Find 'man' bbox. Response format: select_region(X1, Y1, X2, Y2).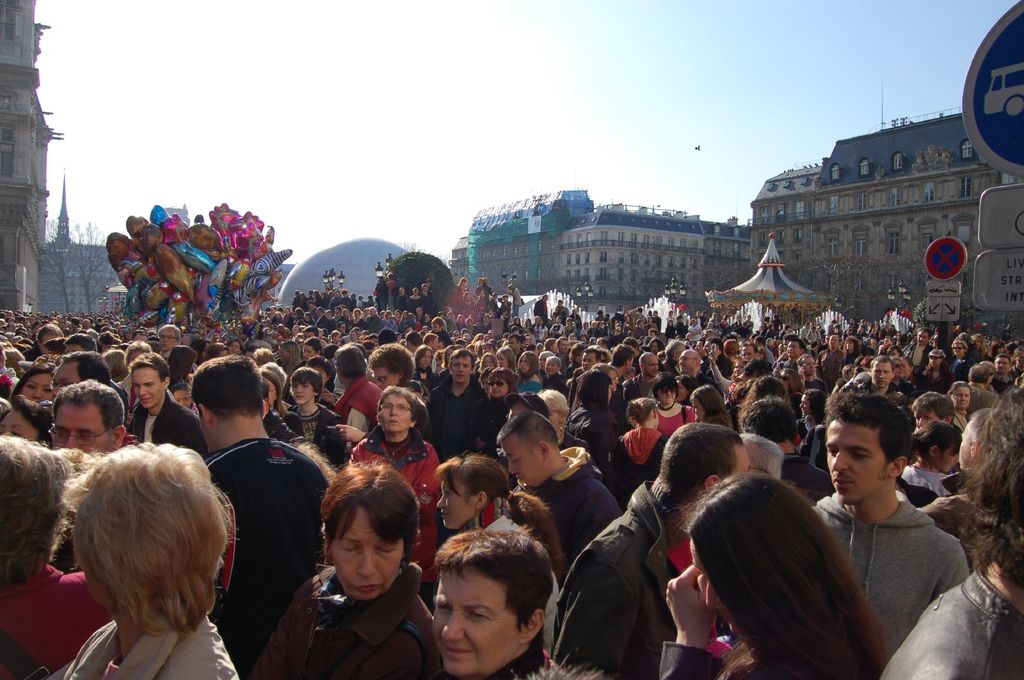
select_region(800, 393, 982, 668).
